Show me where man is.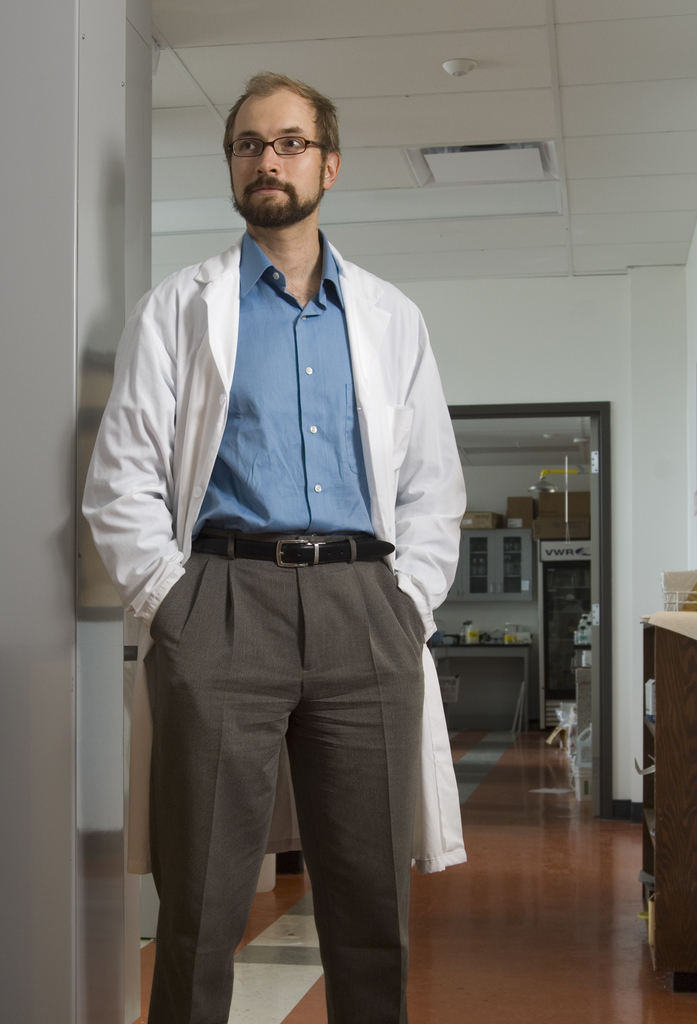
man is at [94,80,497,1023].
